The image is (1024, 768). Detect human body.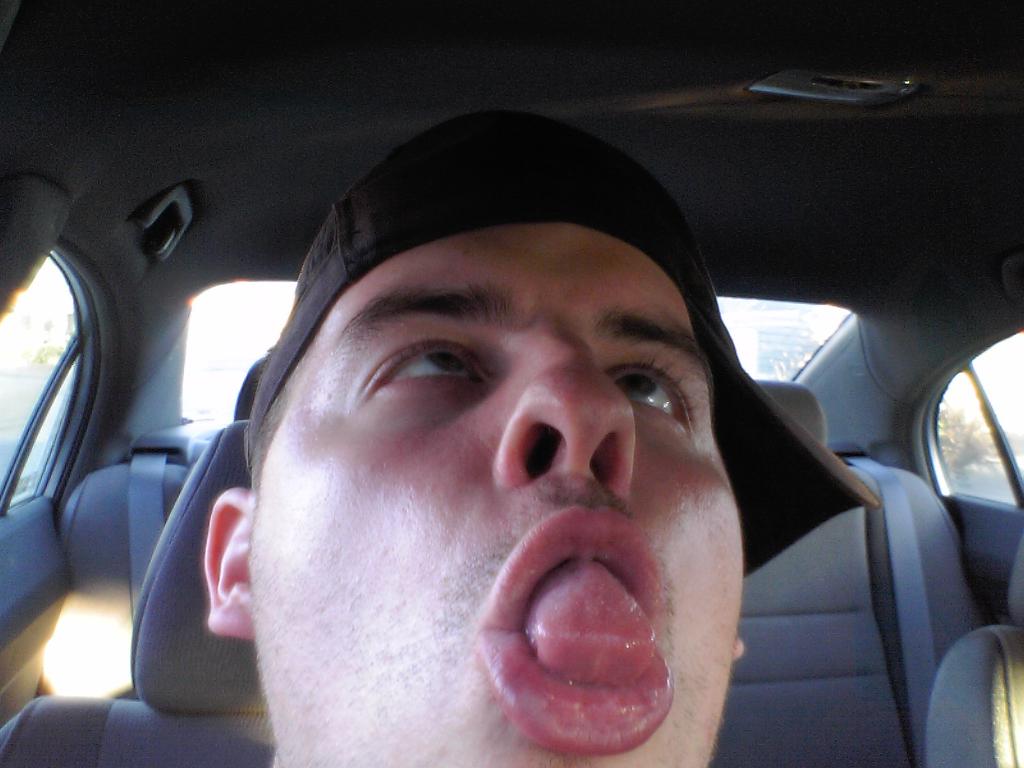
Detection: rect(210, 108, 749, 767).
